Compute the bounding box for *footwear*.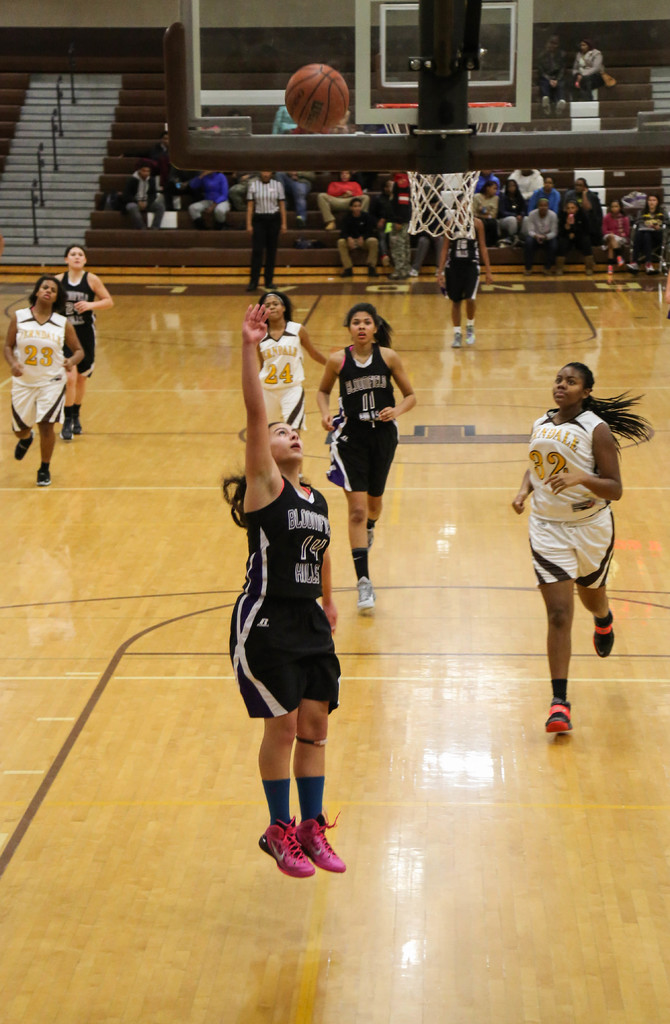
select_region(524, 264, 531, 274).
